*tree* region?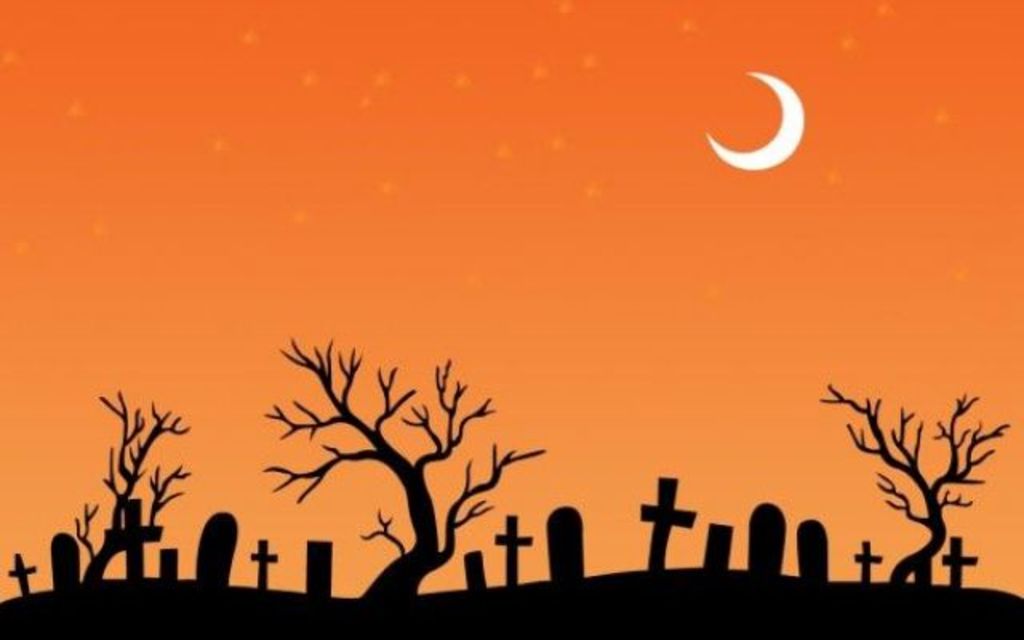
(left=266, top=339, right=547, bottom=600)
